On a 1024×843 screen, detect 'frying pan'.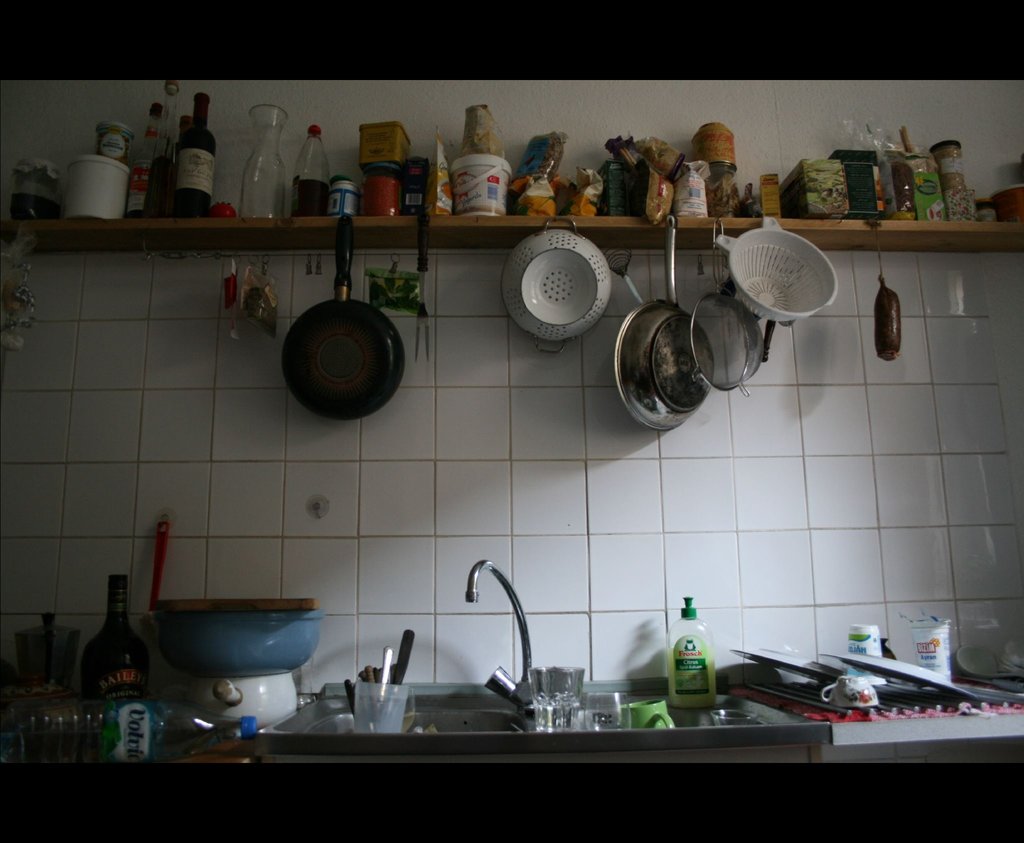
615/213/714/436.
